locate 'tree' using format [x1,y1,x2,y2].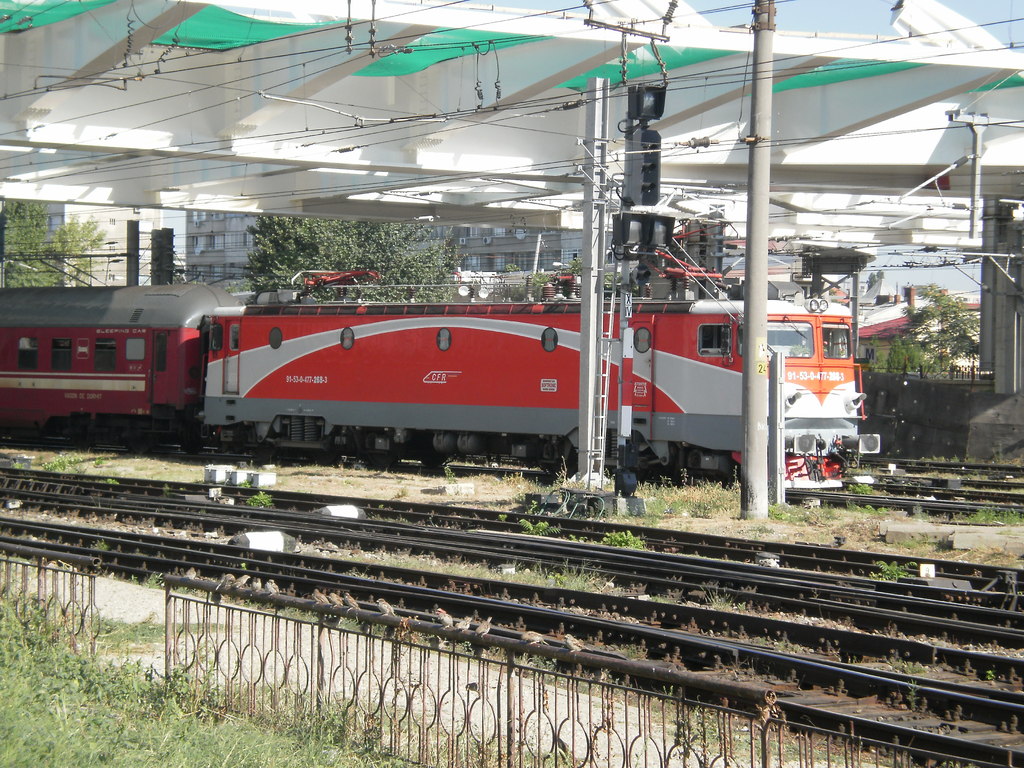
[0,200,106,291].
